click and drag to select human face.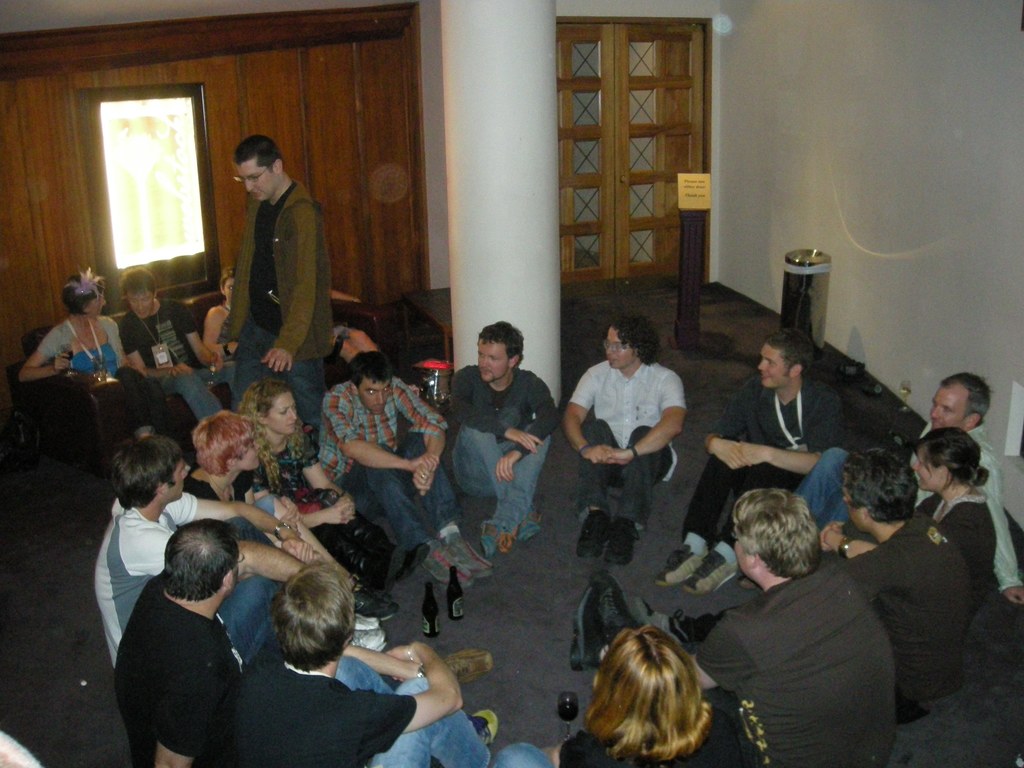
Selection: [126, 286, 157, 318].
